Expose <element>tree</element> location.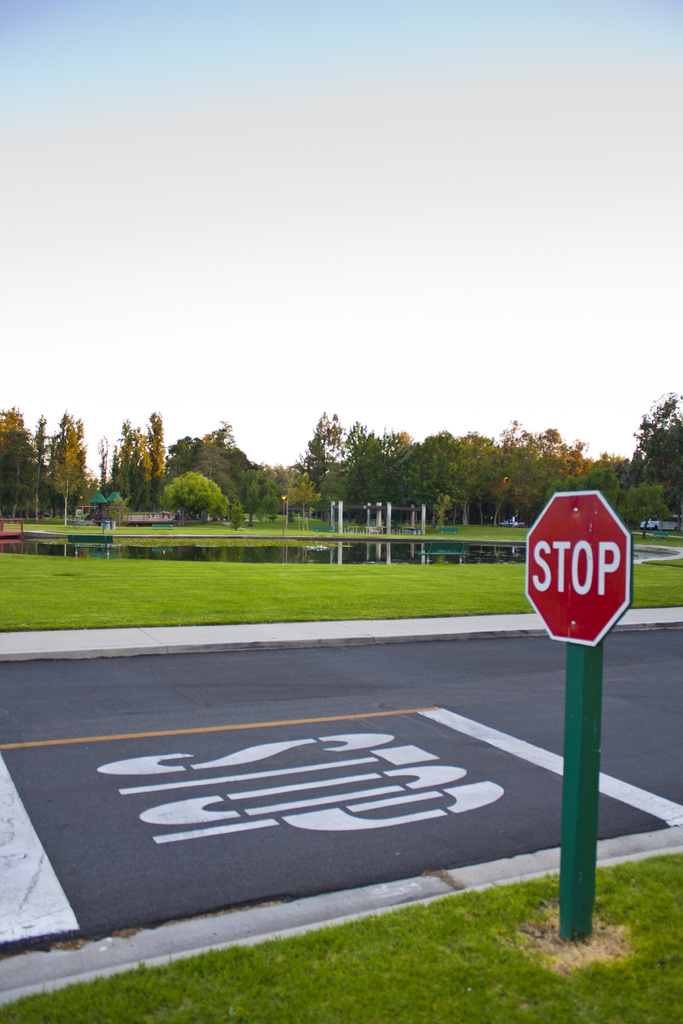
Exposed at detection(589, 445, 679, 540).
